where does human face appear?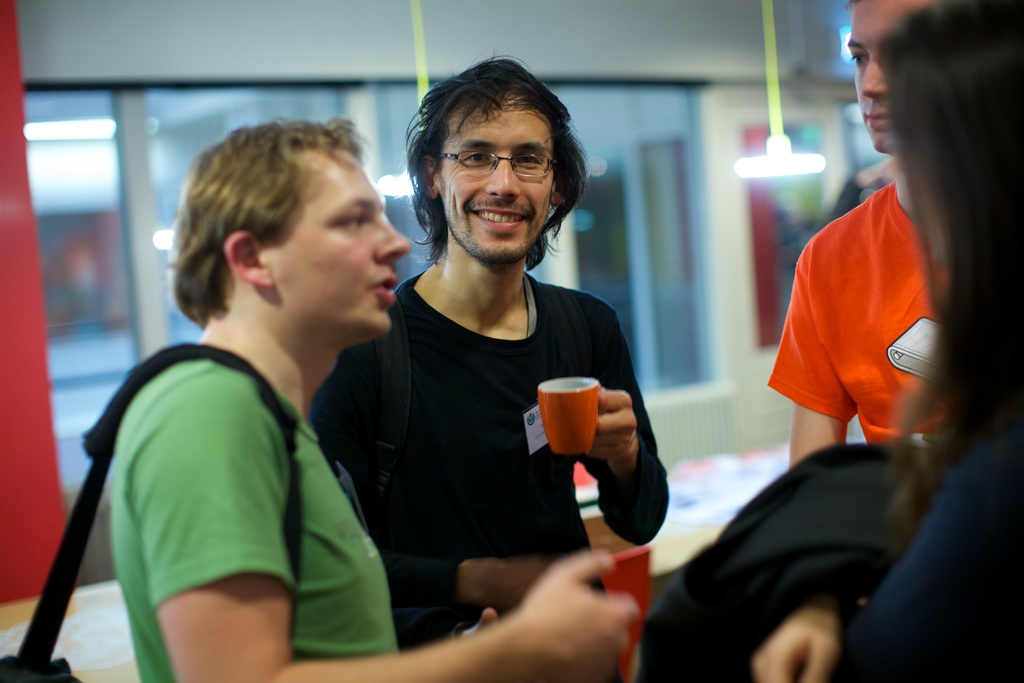
Appears at [437,97,554,260].
